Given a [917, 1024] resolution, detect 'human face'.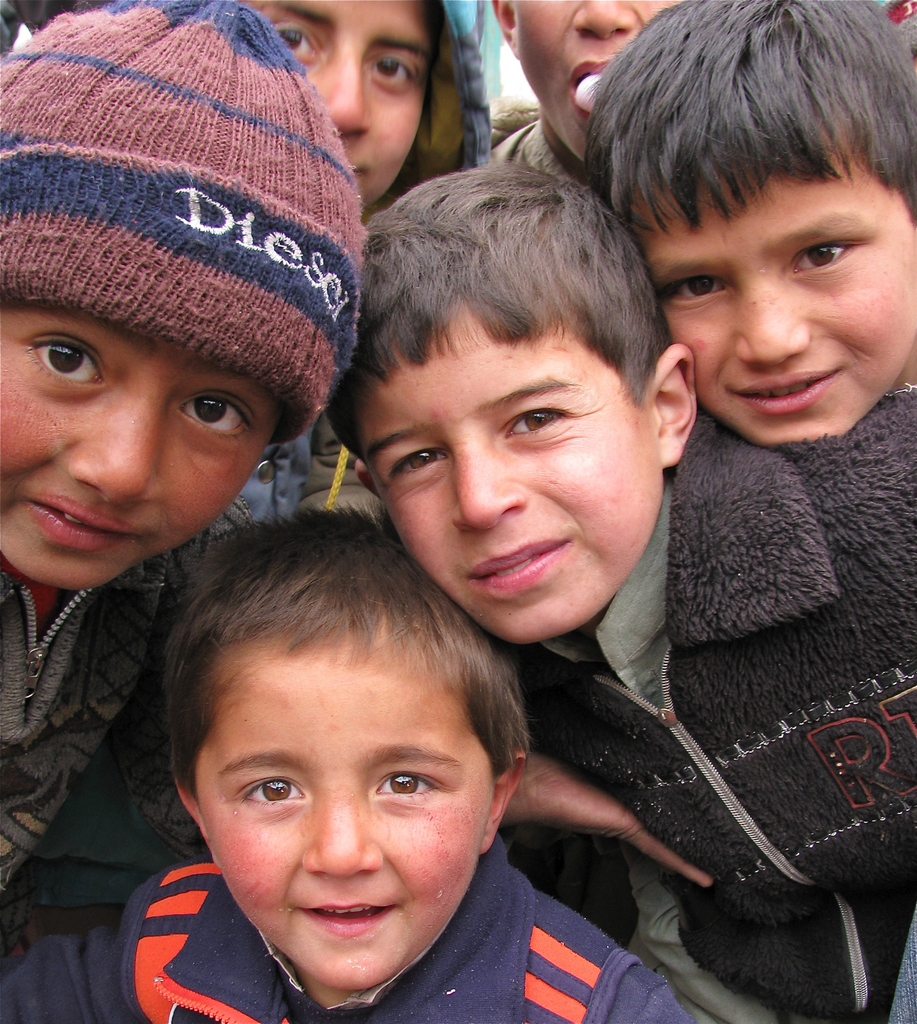
region(253, 4, 426, 211).
